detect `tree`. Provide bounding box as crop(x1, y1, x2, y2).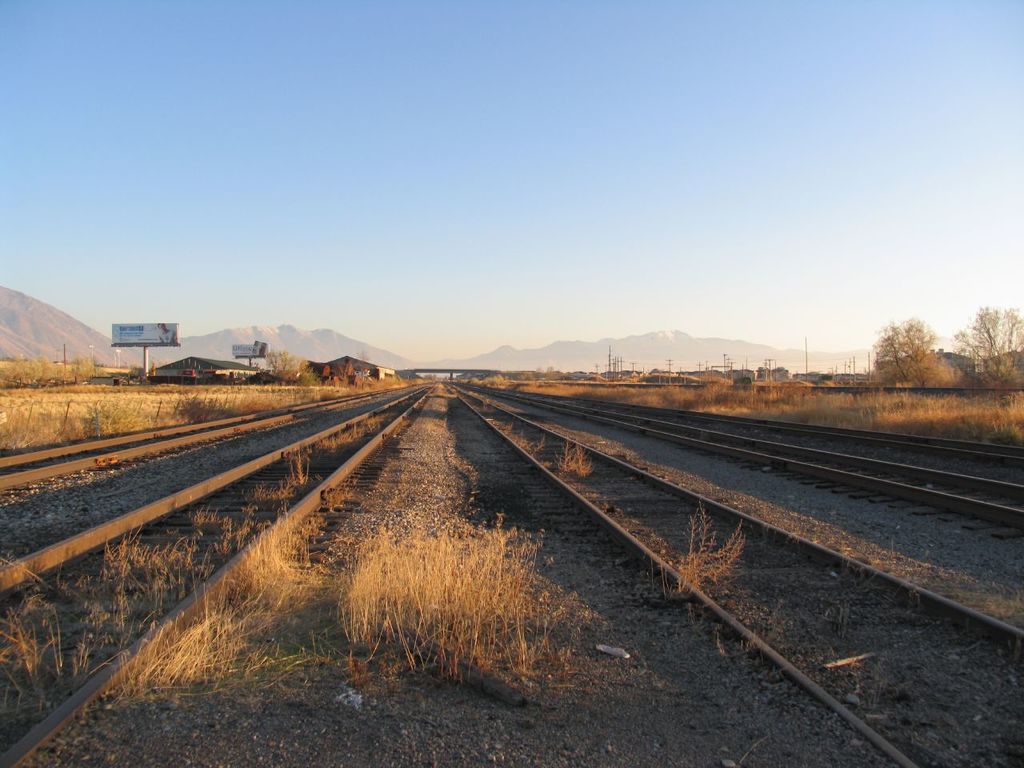
crop(959, 304, 1023, 383).
